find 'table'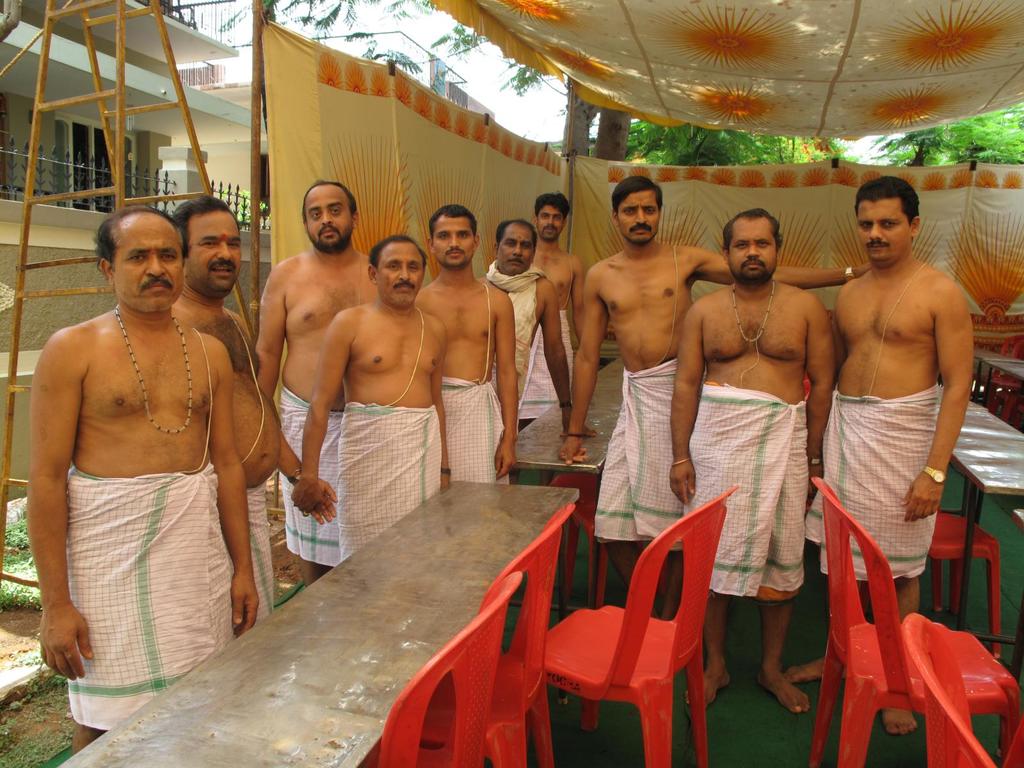
bbox(952, 399, 1023, 631)
